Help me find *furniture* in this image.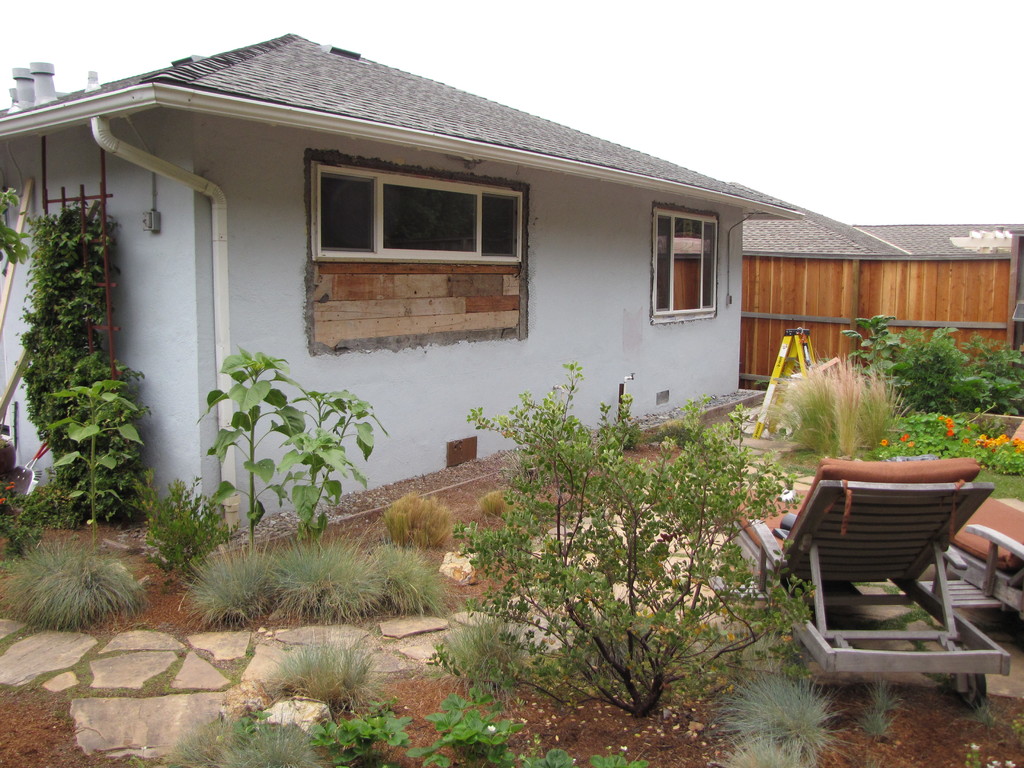
Found it: l=707, t=457, r=1012, b=712.
